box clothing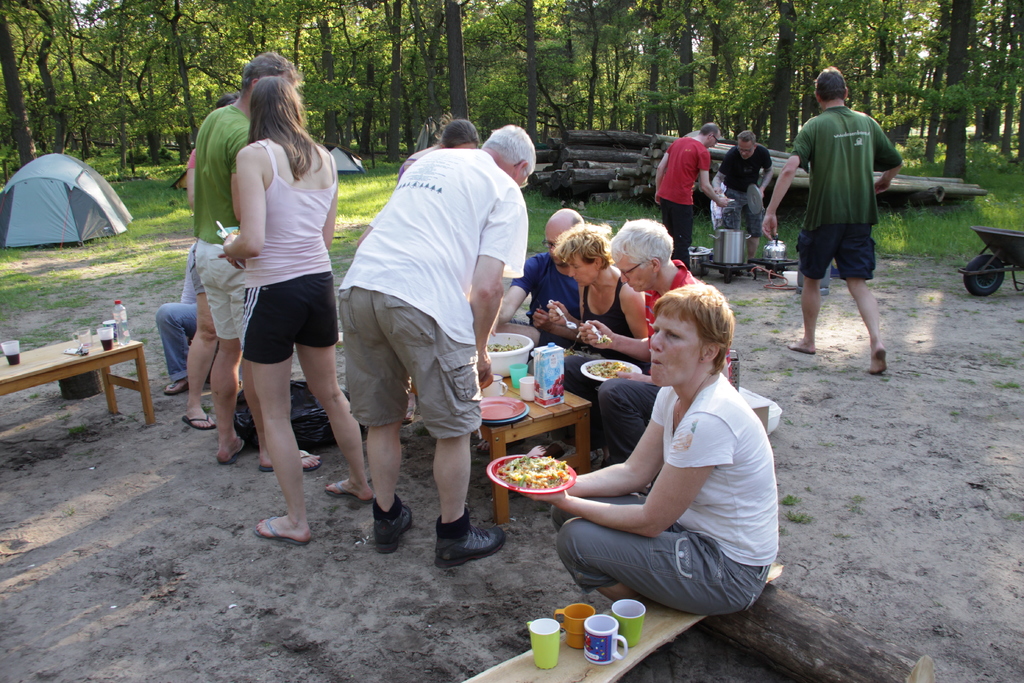
bbox=(586, 277, 629, 333)
